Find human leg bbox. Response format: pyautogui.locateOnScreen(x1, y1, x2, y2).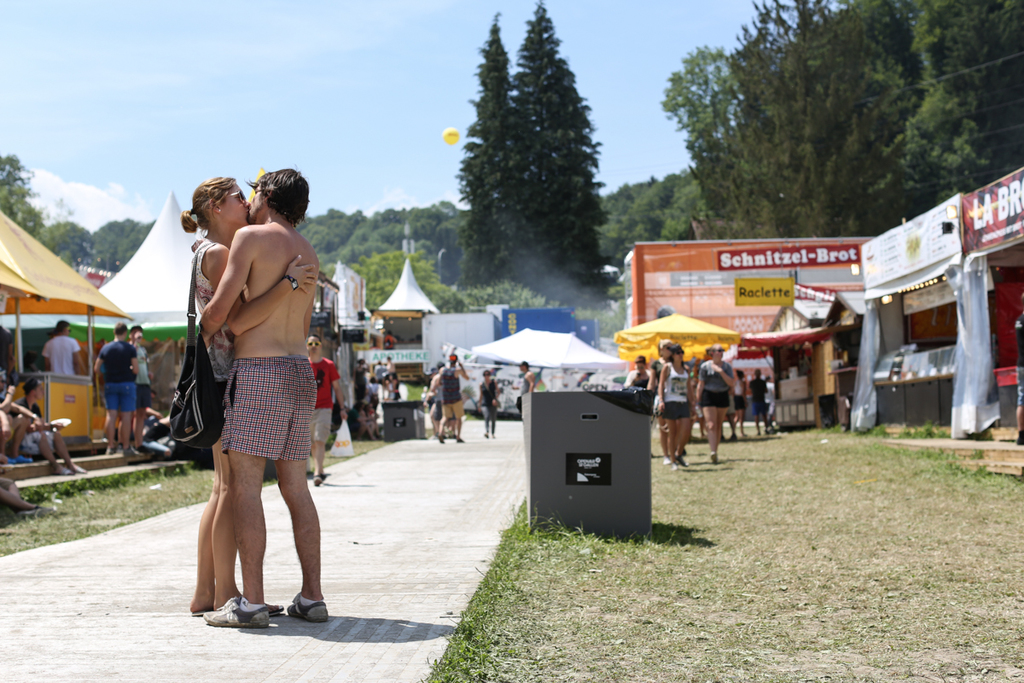
pyautogui.locateOnScreen(448, 400, 469, 444).
